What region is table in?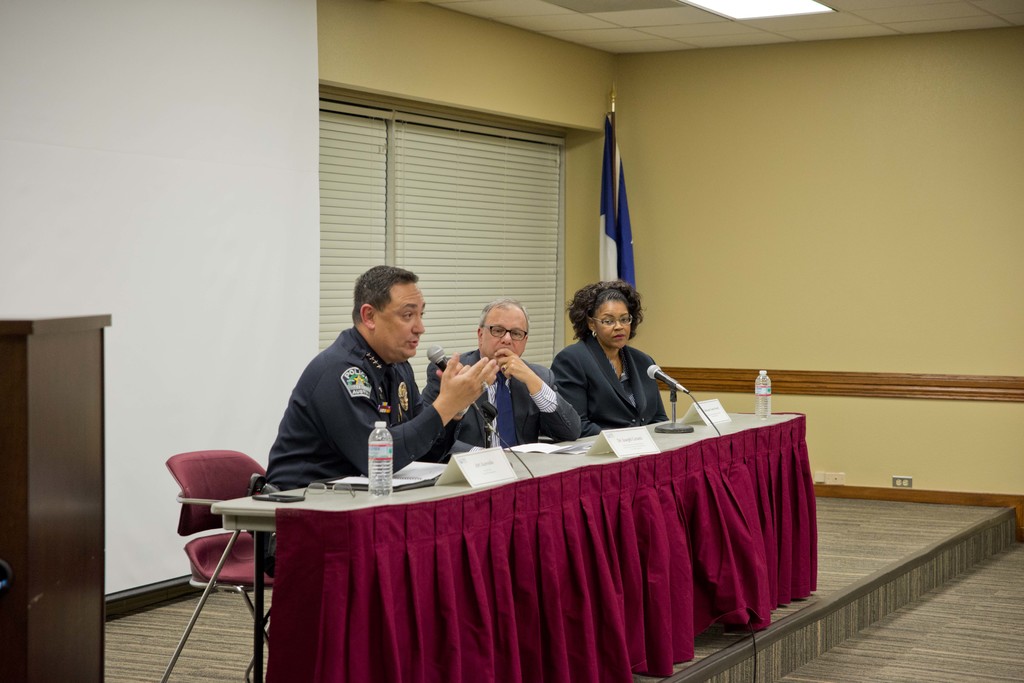
210, 403, 808, 682.
